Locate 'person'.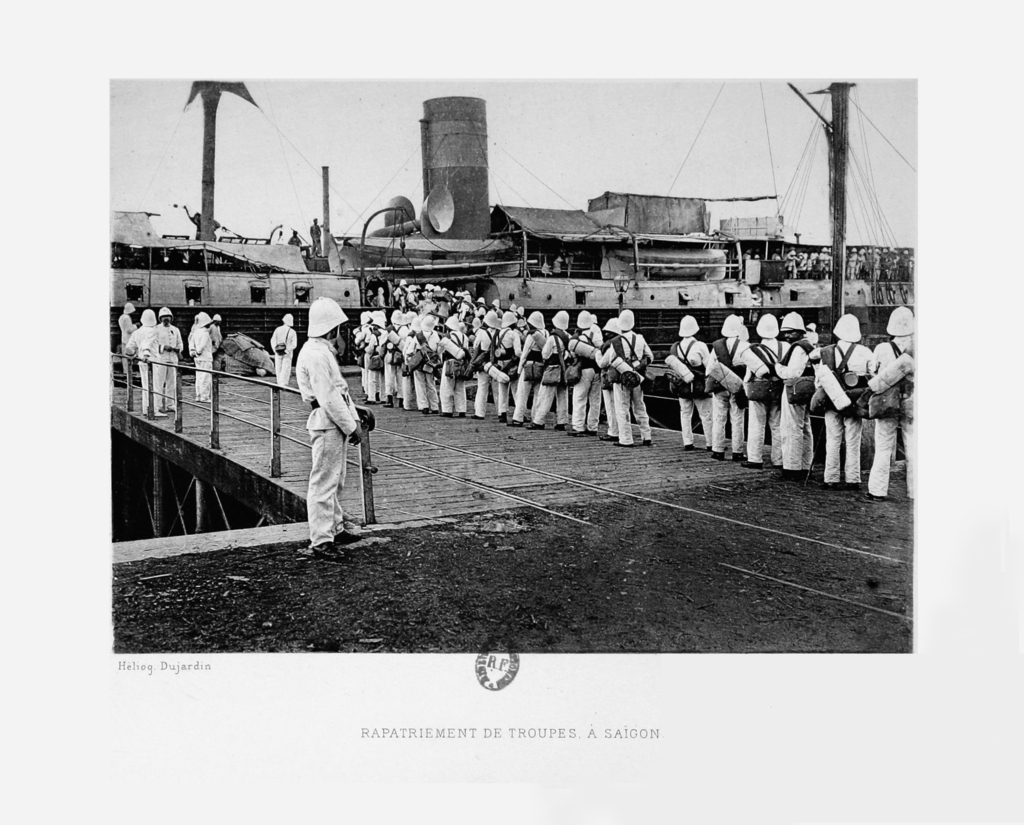
Bounding box: (190,305,218,404).
